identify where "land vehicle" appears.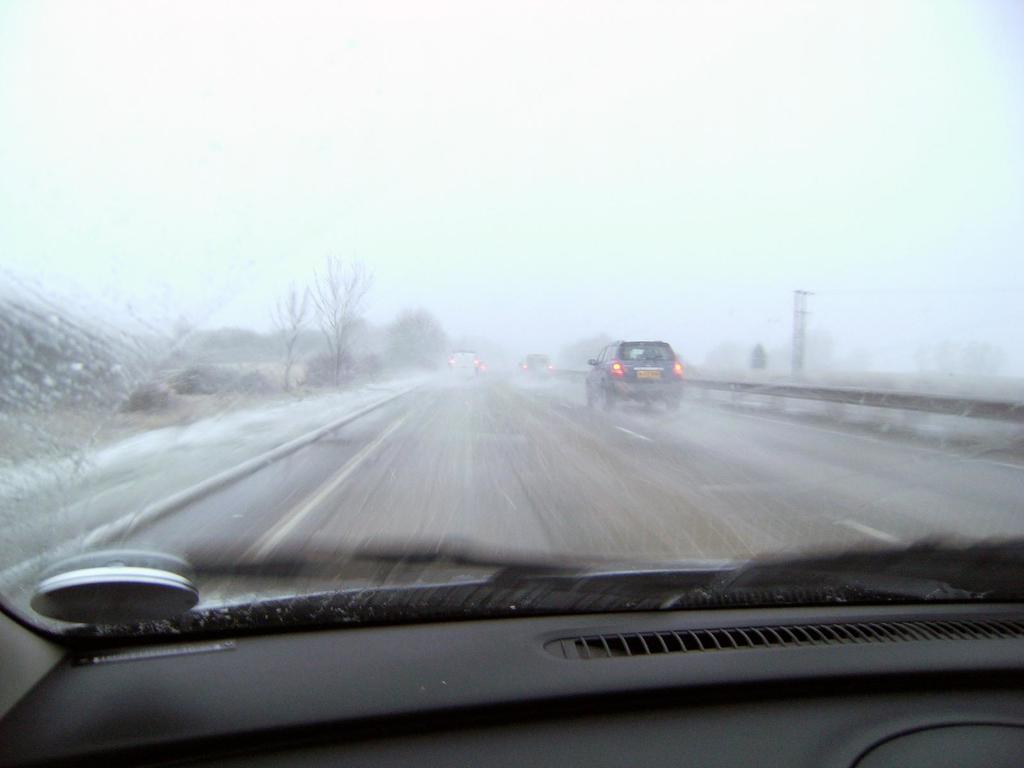
Appears at 0,0,1023,767.
